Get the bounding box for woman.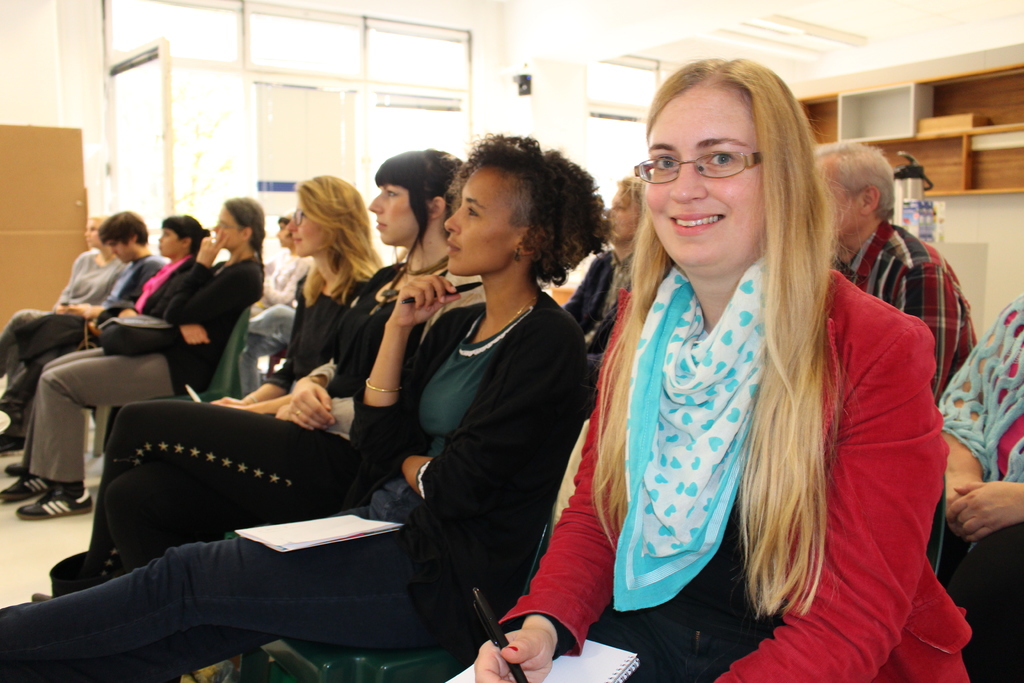
76,204,204,353.
